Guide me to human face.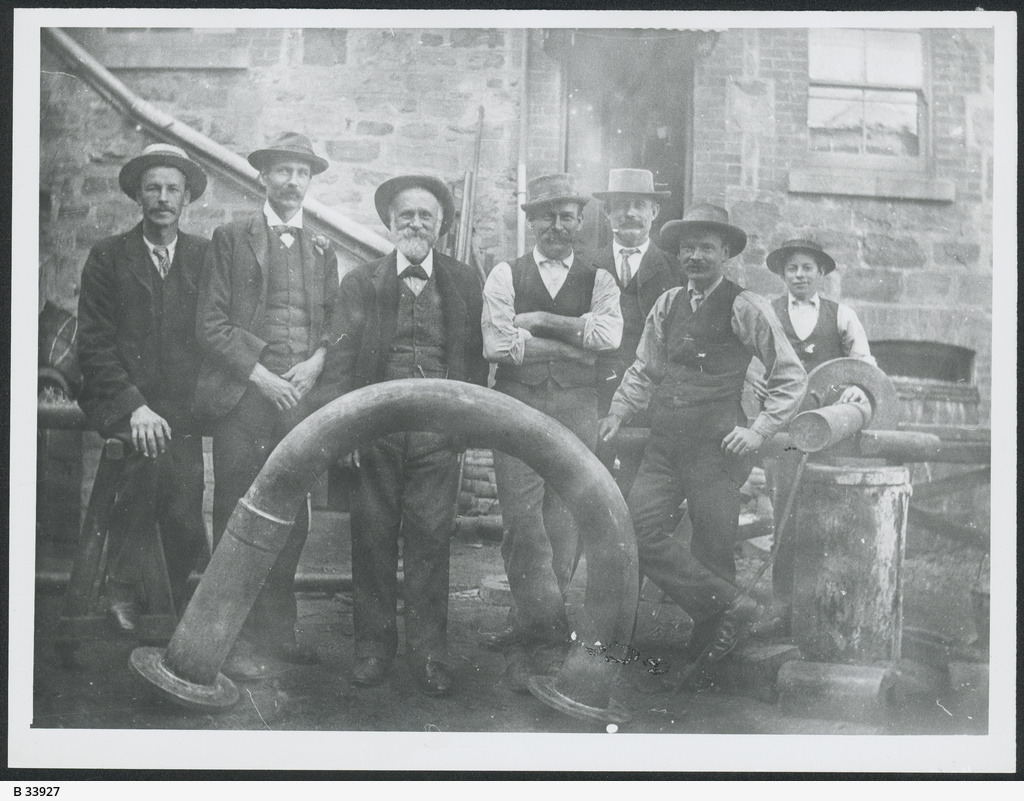
Guidance: region(134, 157, 187, 227).
